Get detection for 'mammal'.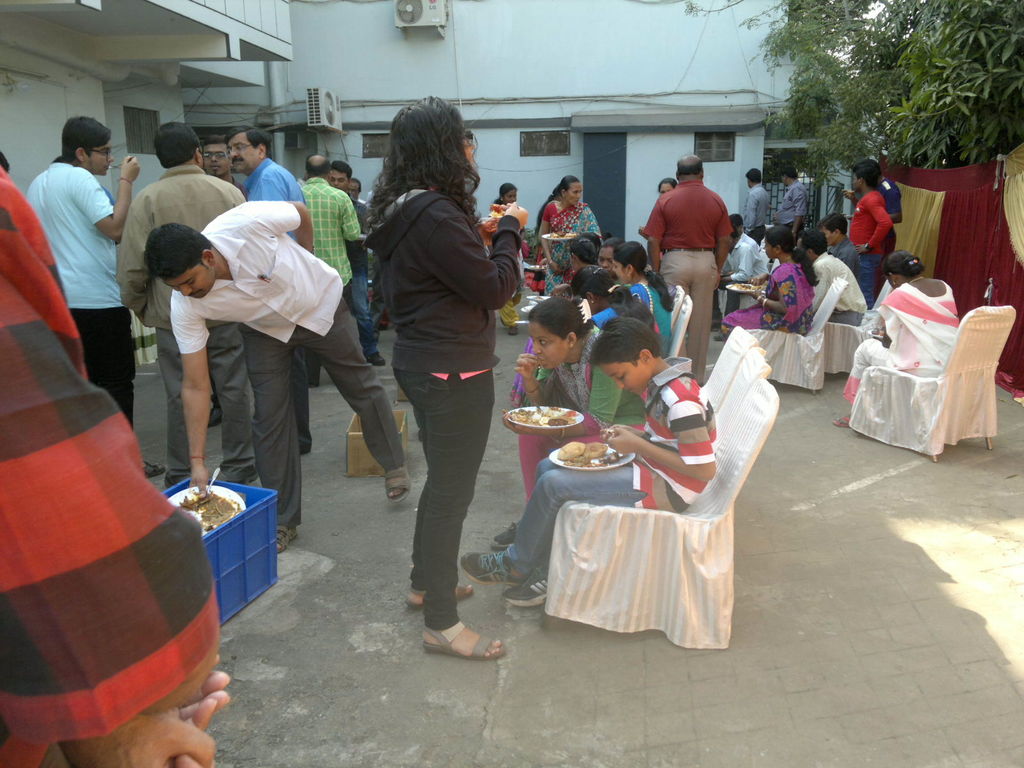
Detection: bbox=[532, 177, 600, 294].
